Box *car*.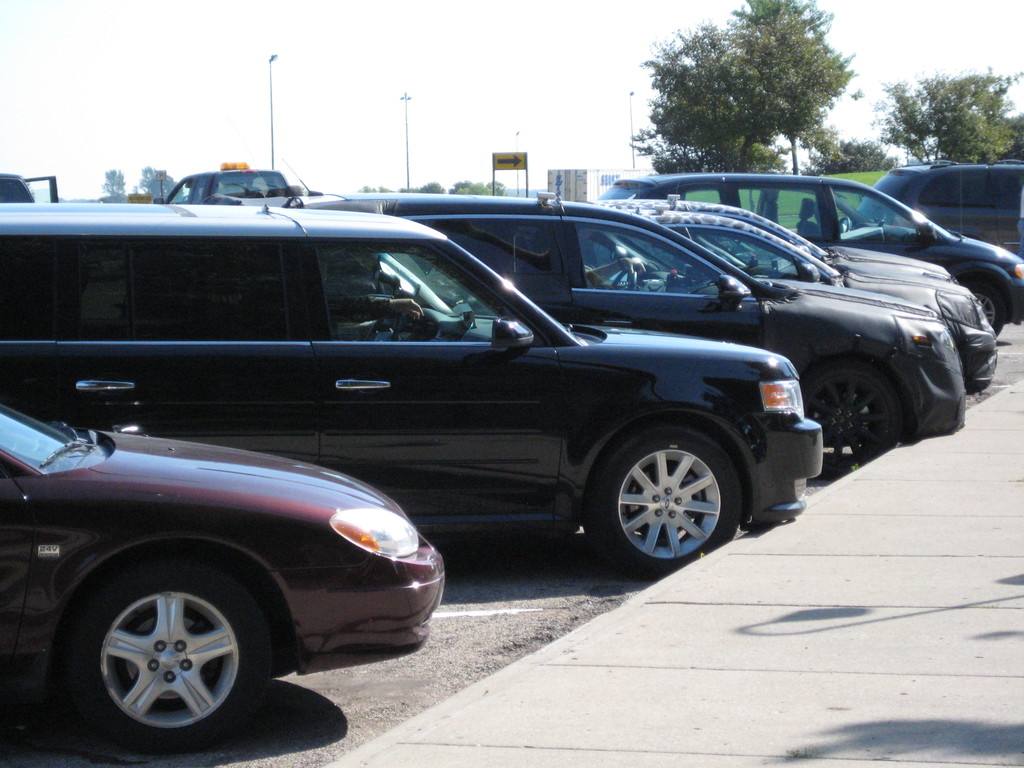
{"x1": 297, "y1": 183, "x2": 965, "y2": 454}.
